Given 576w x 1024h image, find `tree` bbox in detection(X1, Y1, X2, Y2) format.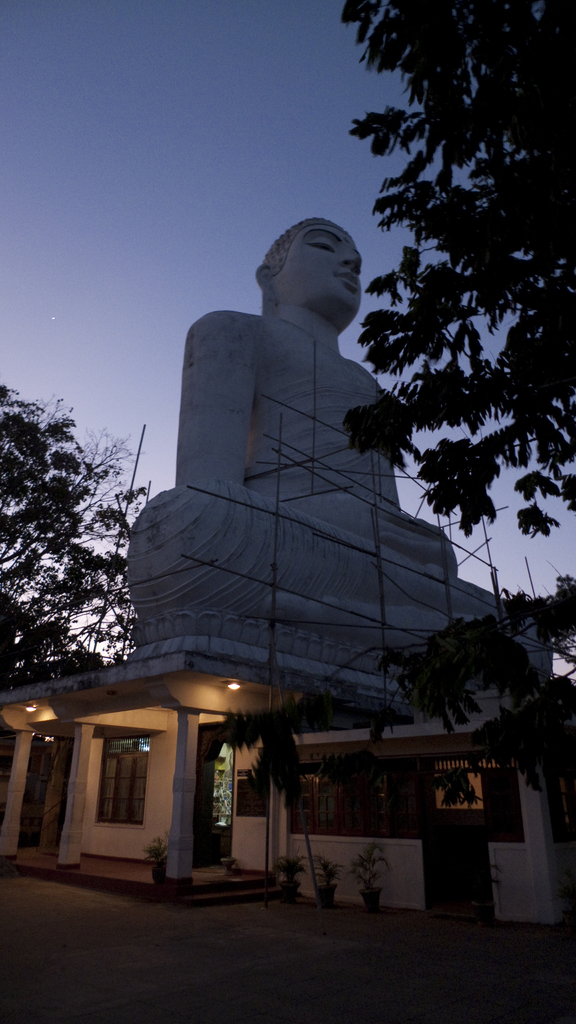
detection(331, 0, 575, 540).
